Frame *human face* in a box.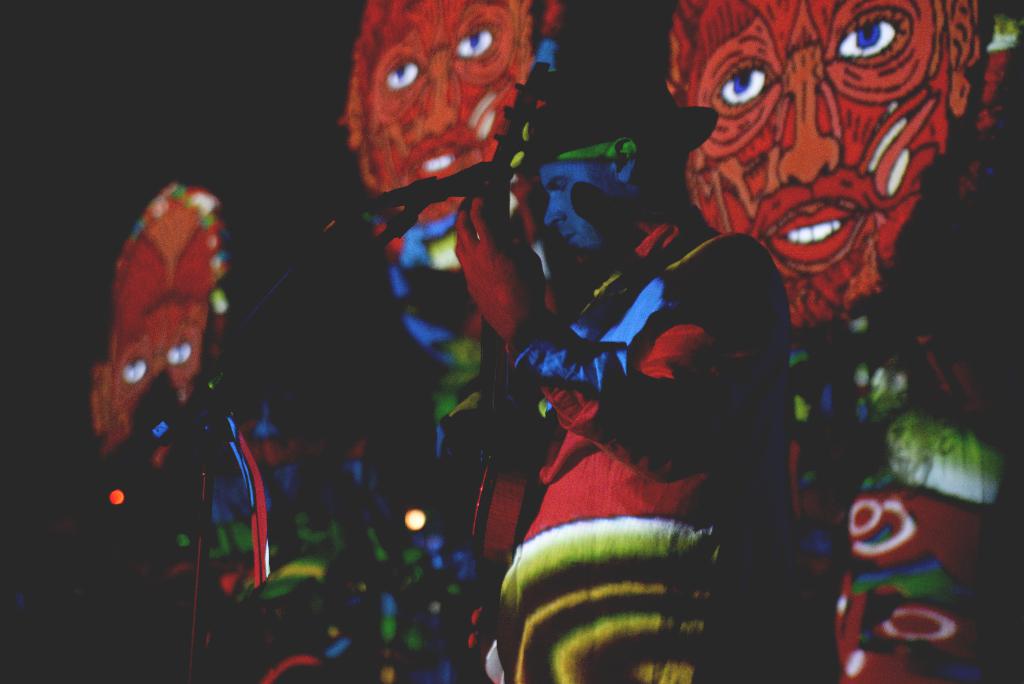
371/4/529/218.
